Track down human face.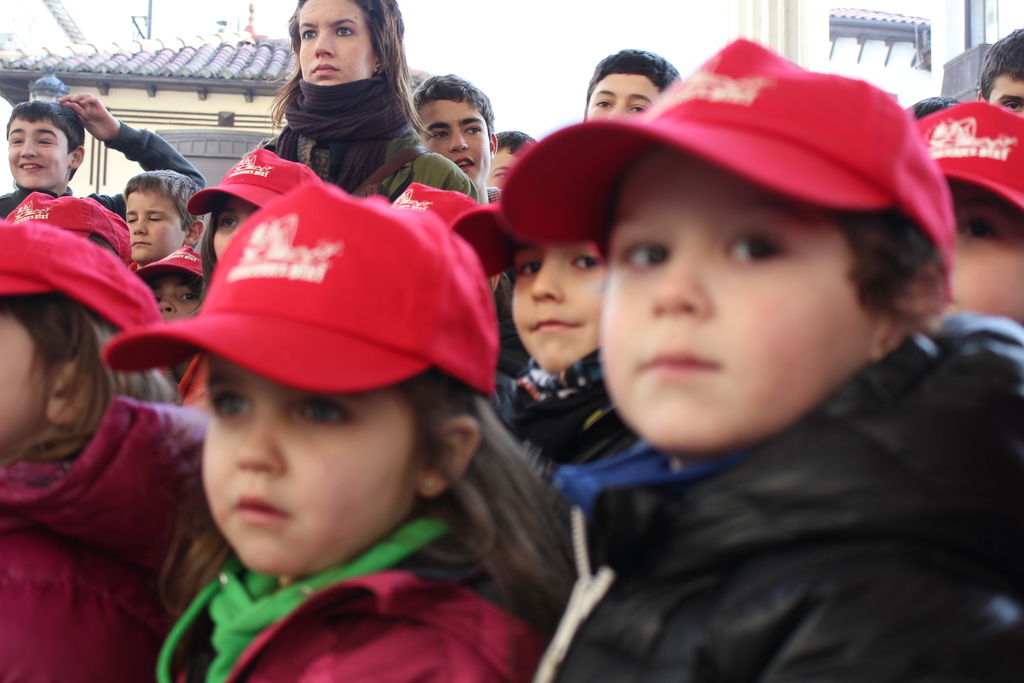
Tracked to 420 84 484 185.
